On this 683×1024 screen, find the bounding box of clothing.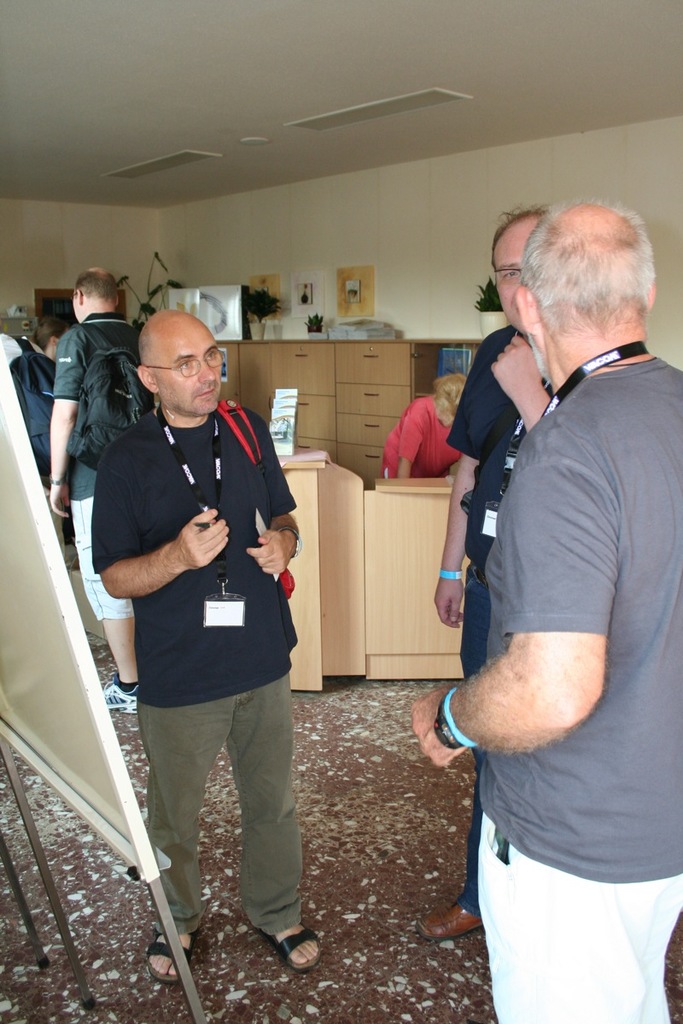
Bounding box: locate(438, 322, 552, 923).
